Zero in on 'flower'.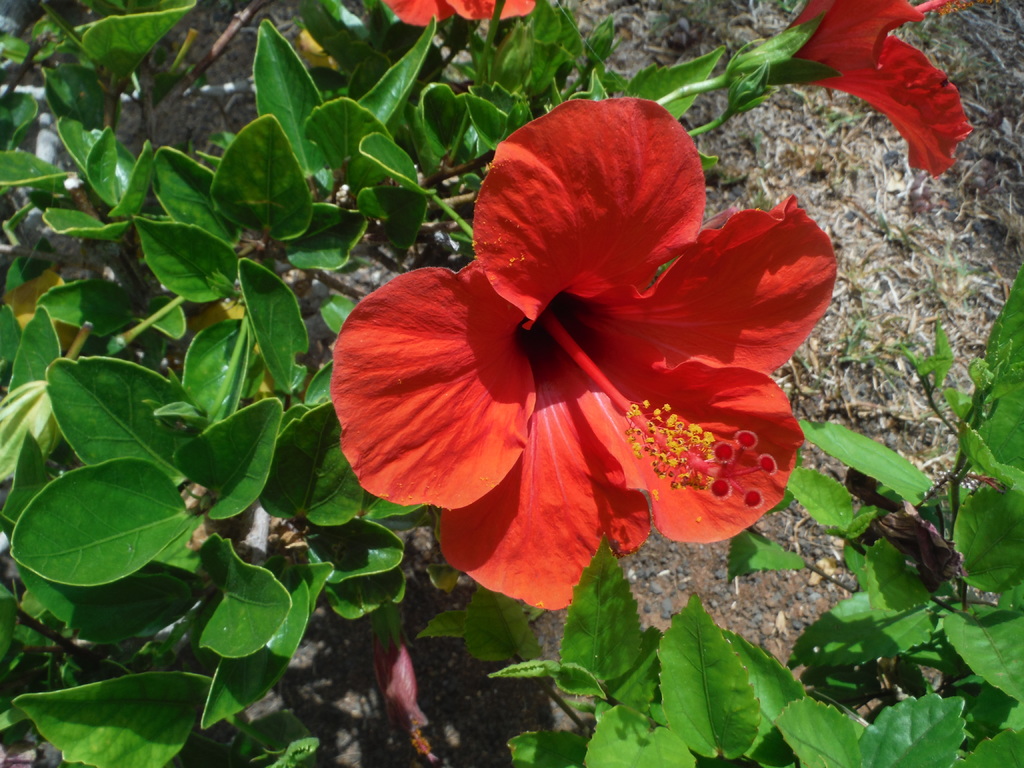
Zeroed in: rect(306, 125, 796, 594).
